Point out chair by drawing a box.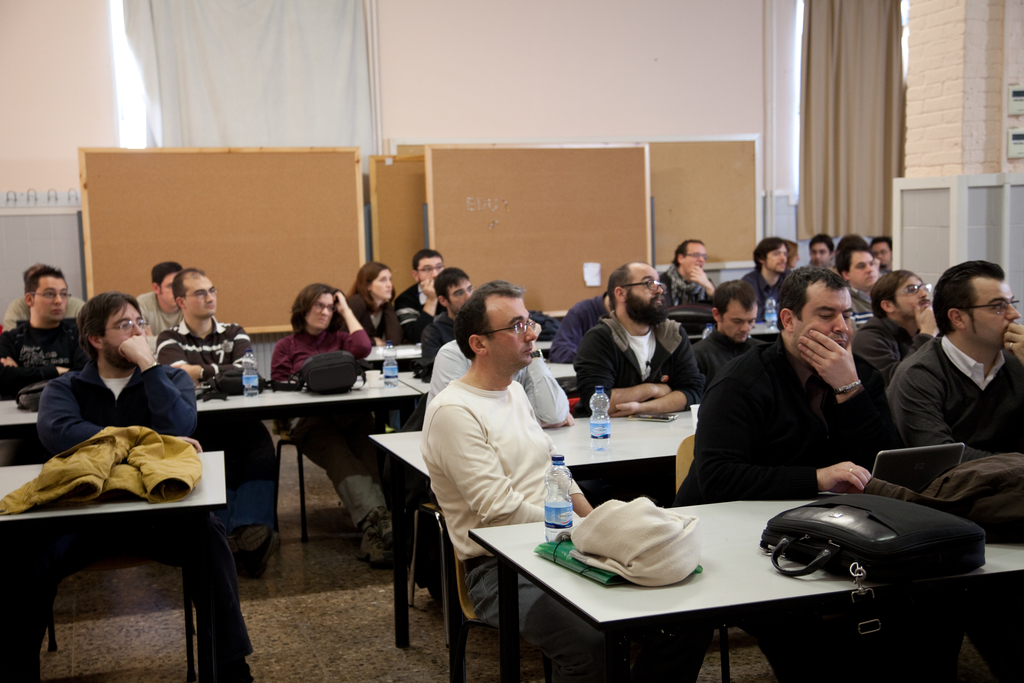
(275, 422, 387, 542).
